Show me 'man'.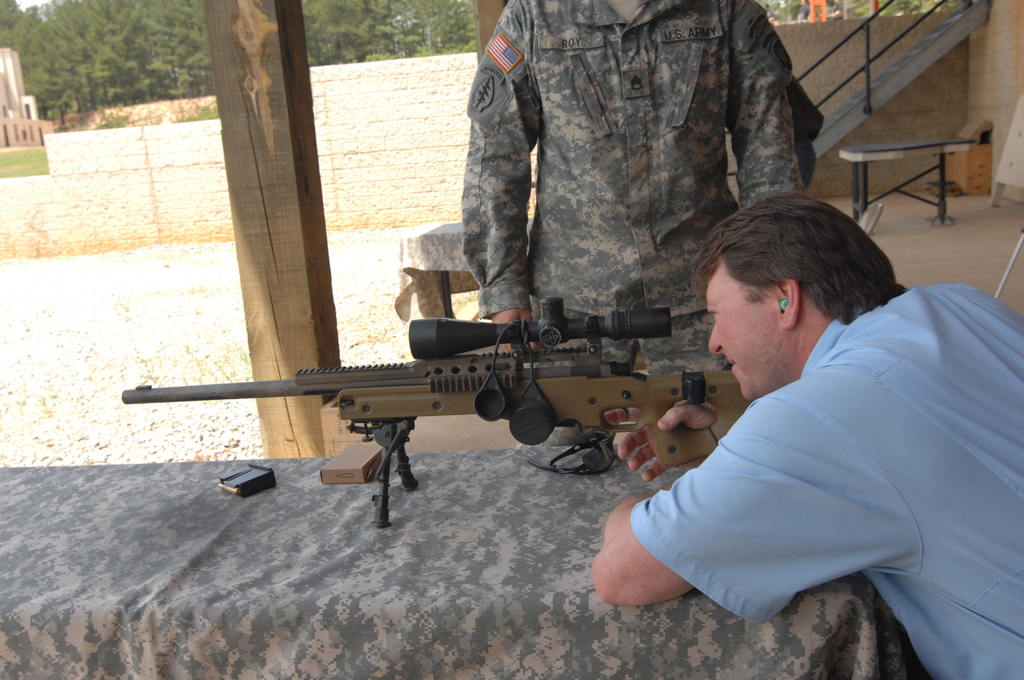
'man' is here: bbox=[458, 0, 819, 376].
